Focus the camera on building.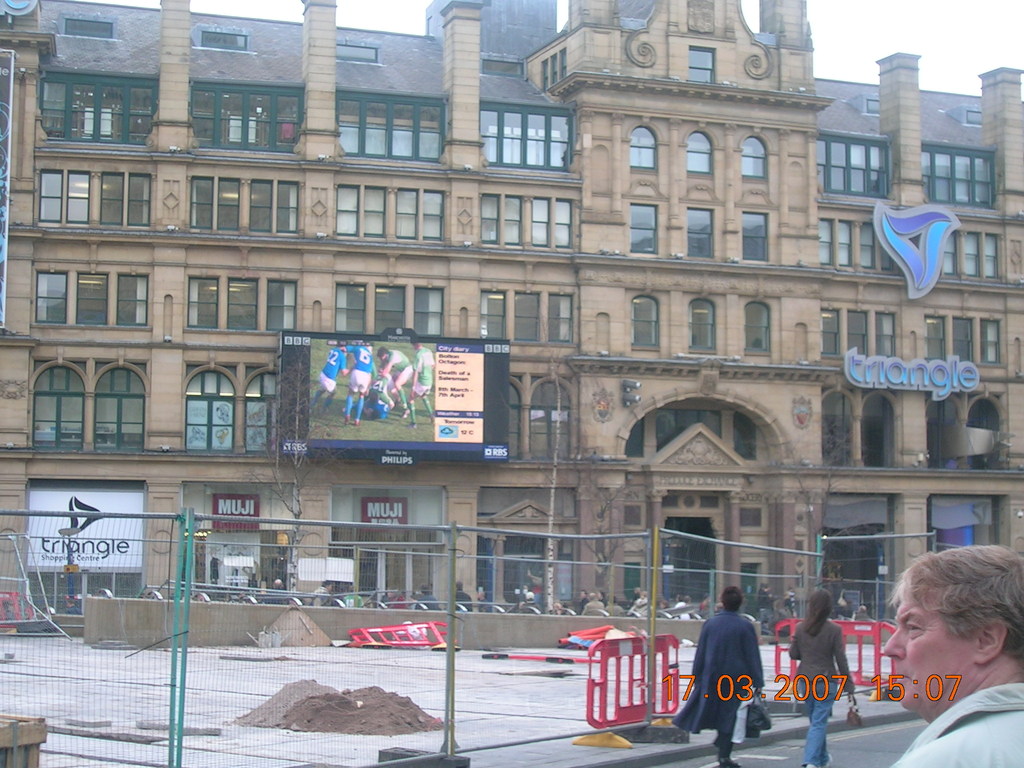
Focus region: 0:0:1023:655.
